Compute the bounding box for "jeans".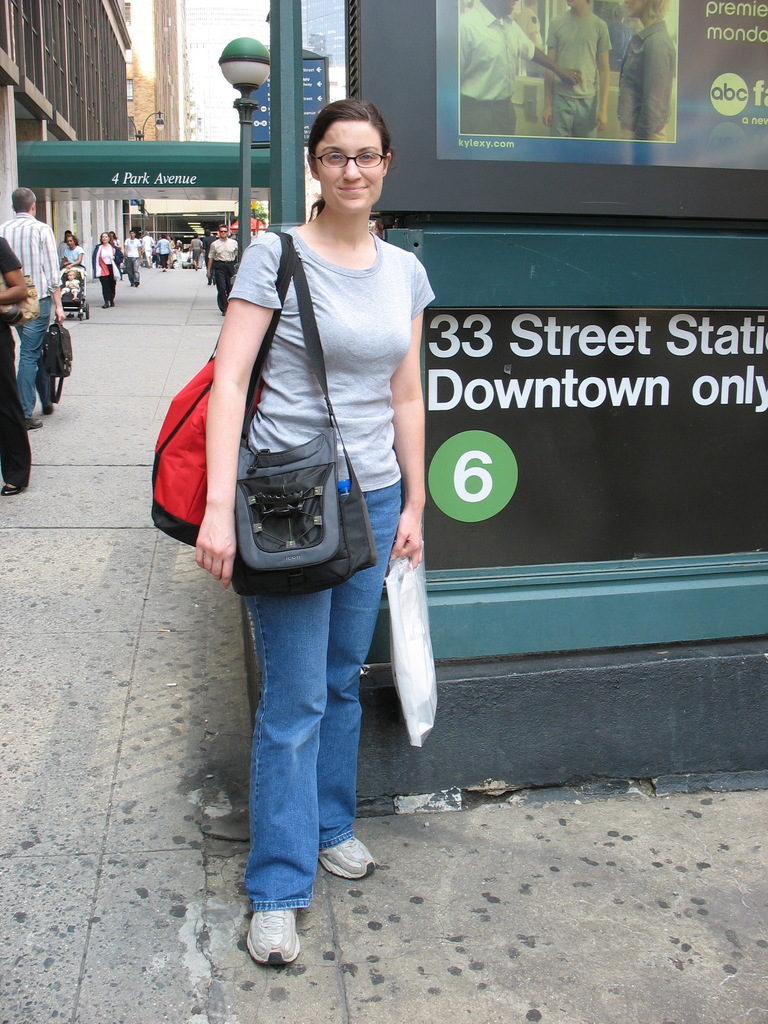
(left=244, top=476, right=399, bottom=908).
